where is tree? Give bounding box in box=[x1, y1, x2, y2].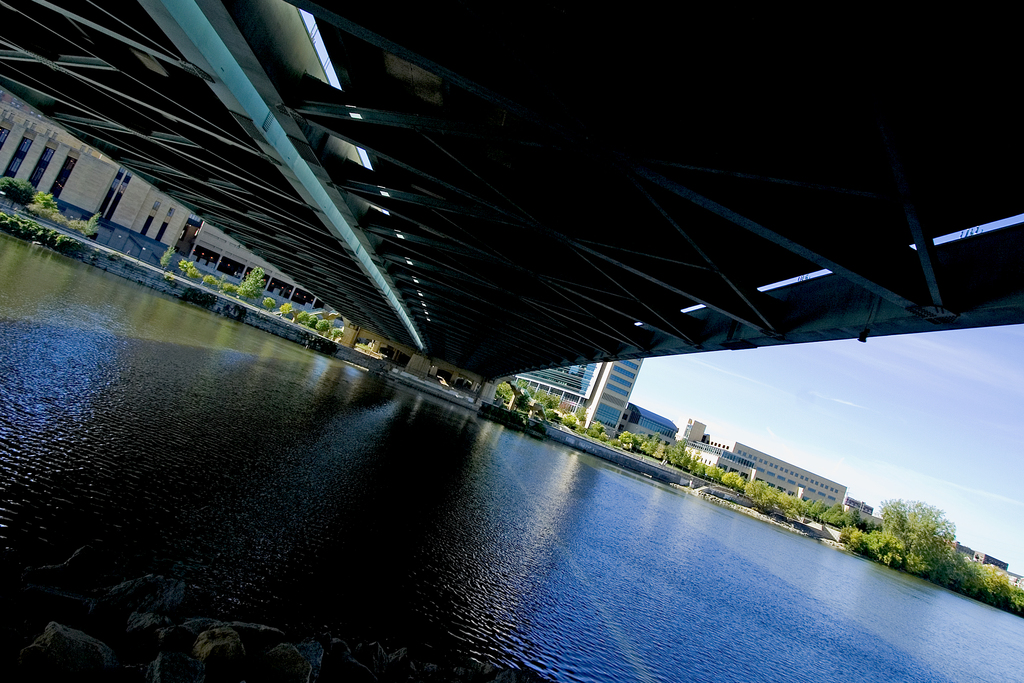
box=[79, 211, 106, 242].
